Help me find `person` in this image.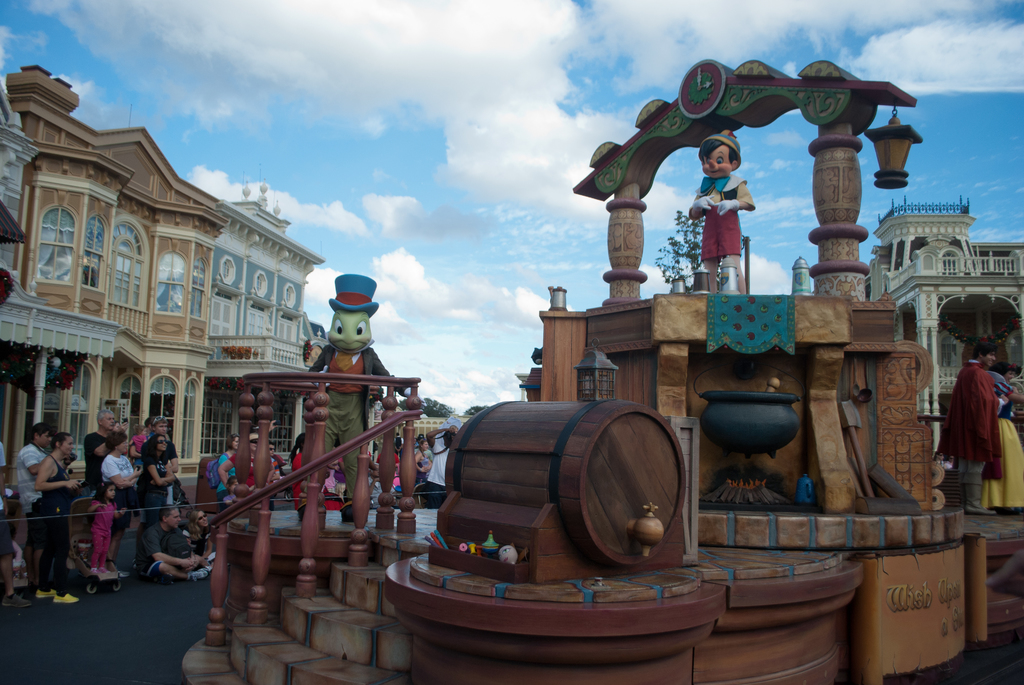
Found it: 289,434,303,512.
